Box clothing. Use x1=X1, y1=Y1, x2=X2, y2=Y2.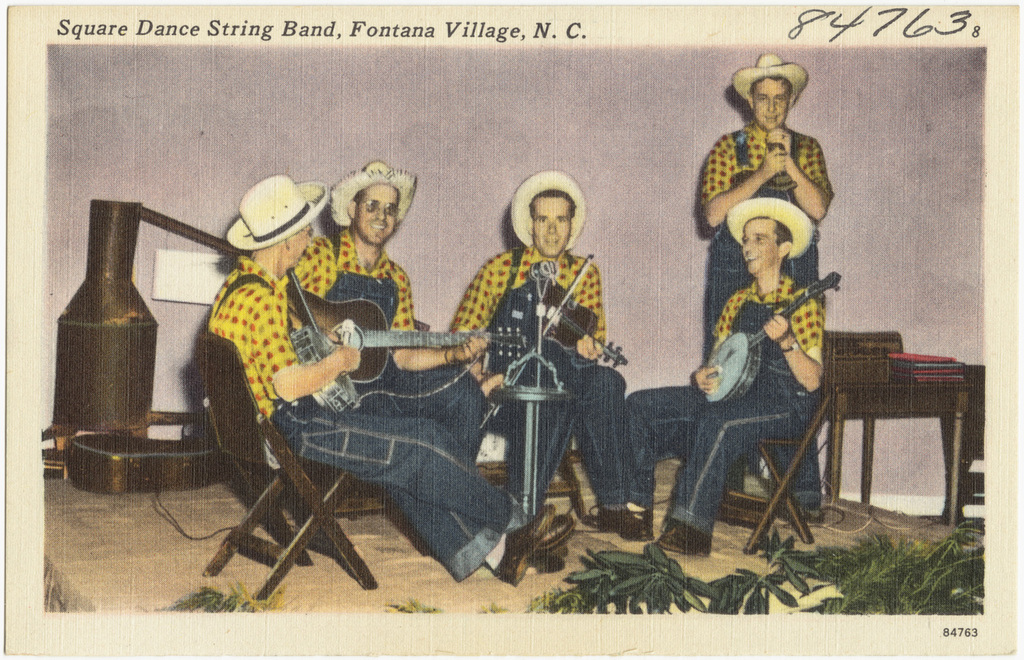
x1=694, y1=109, x2=844, y2=520.
